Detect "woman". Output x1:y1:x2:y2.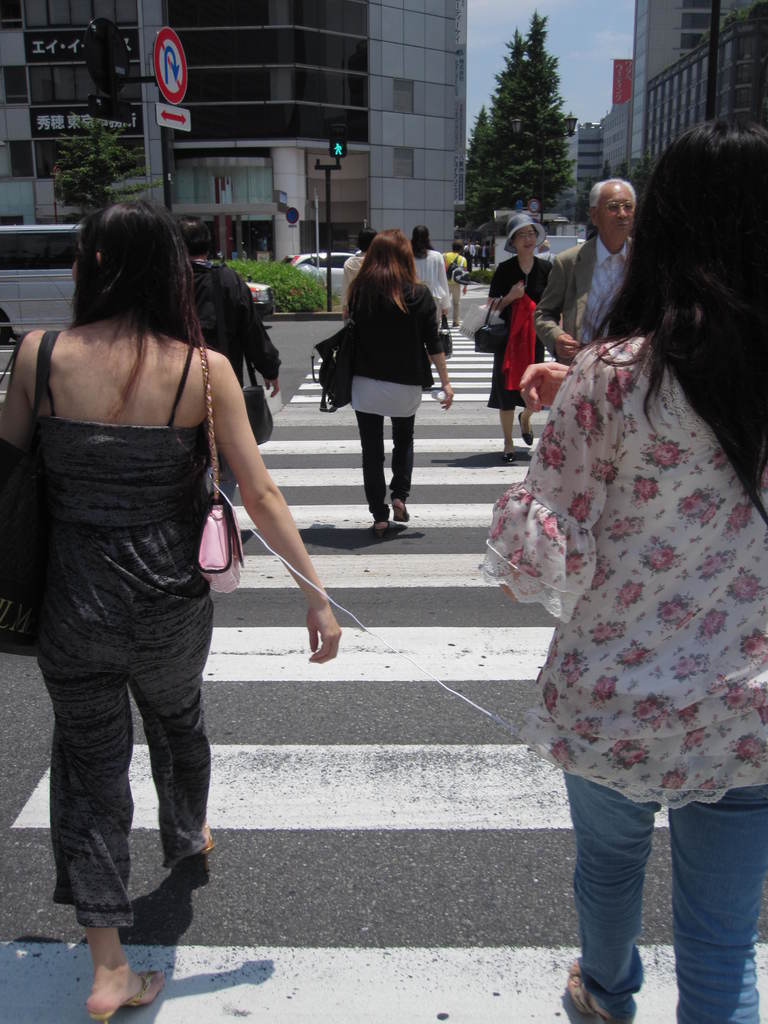
23:124:254:1007.
